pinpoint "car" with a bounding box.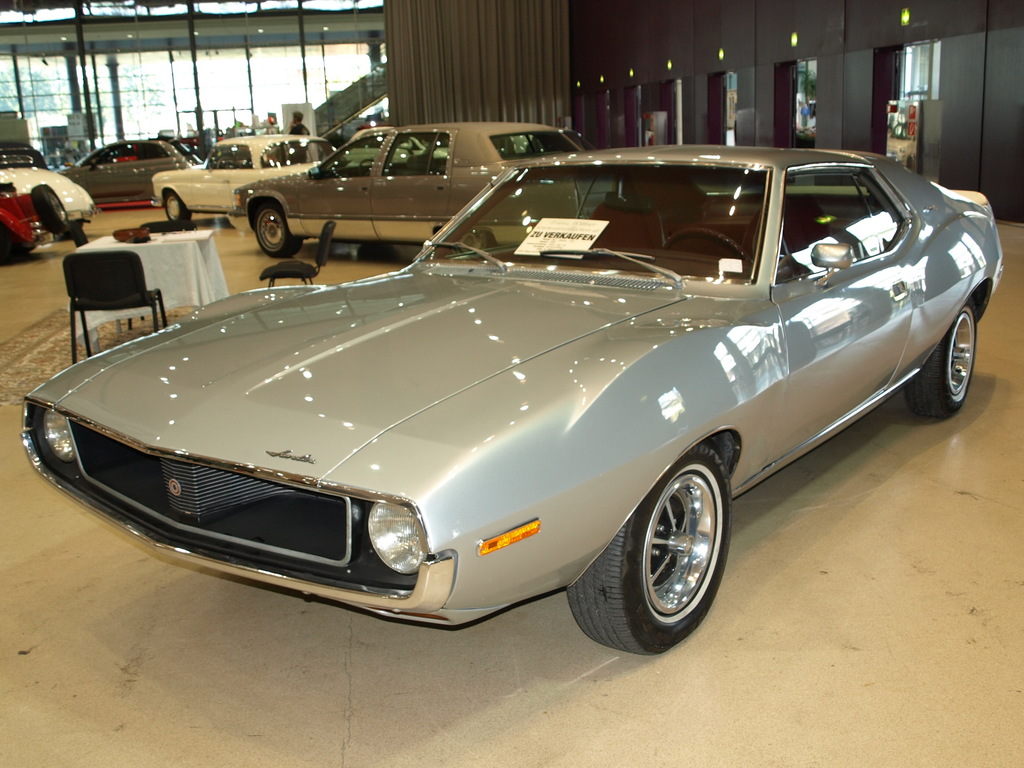
[x1=152, y1=133, x2=339, y2=224].
